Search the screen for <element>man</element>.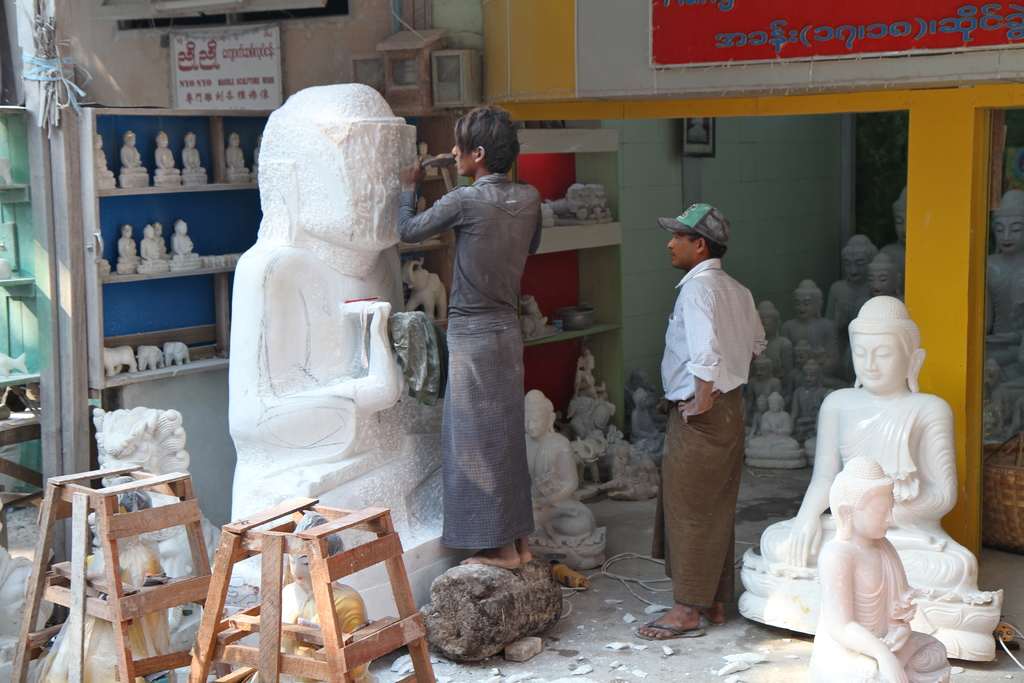
Found at 570 345 607 400.
